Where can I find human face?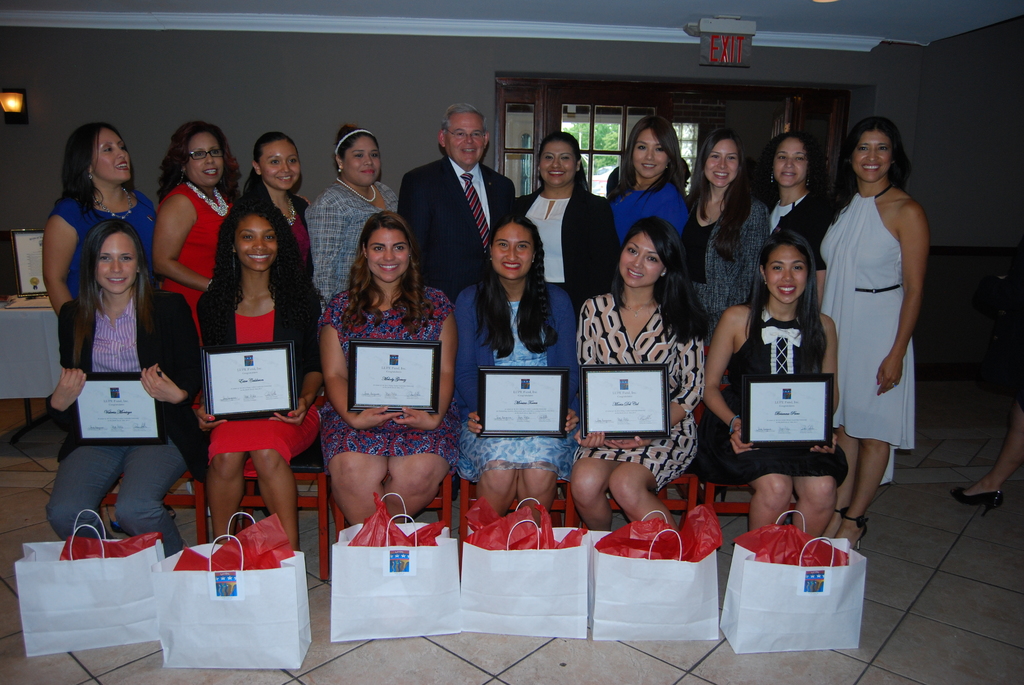
You can find it at (x1=540, y1=139, x2=573, y2=188).
